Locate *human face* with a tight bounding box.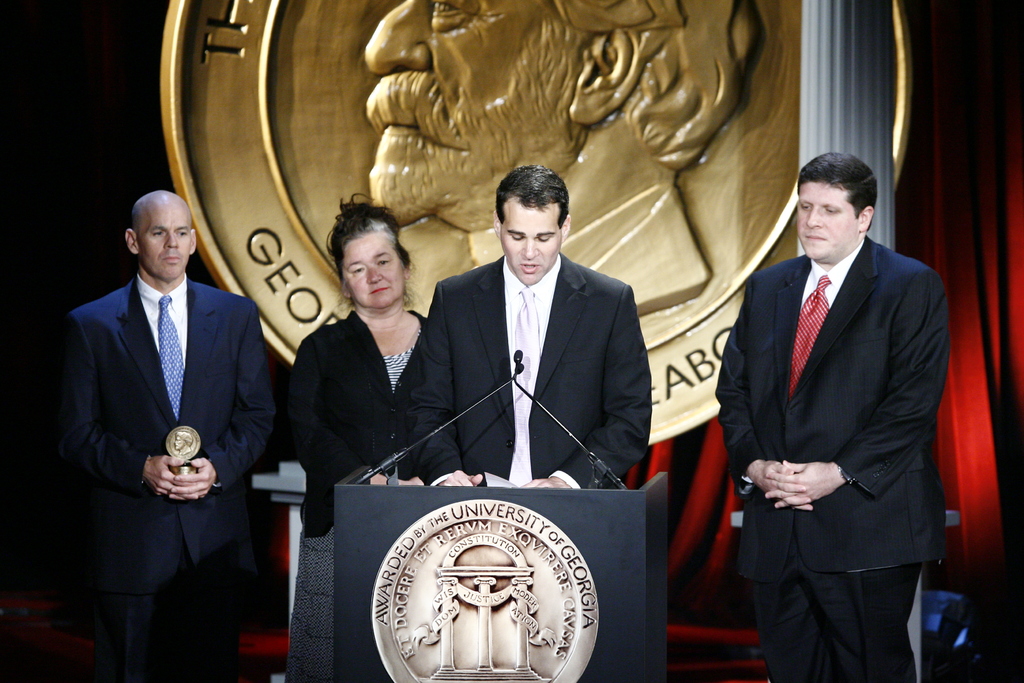
<bbox>333, 231, 408, 302</bbox>.
